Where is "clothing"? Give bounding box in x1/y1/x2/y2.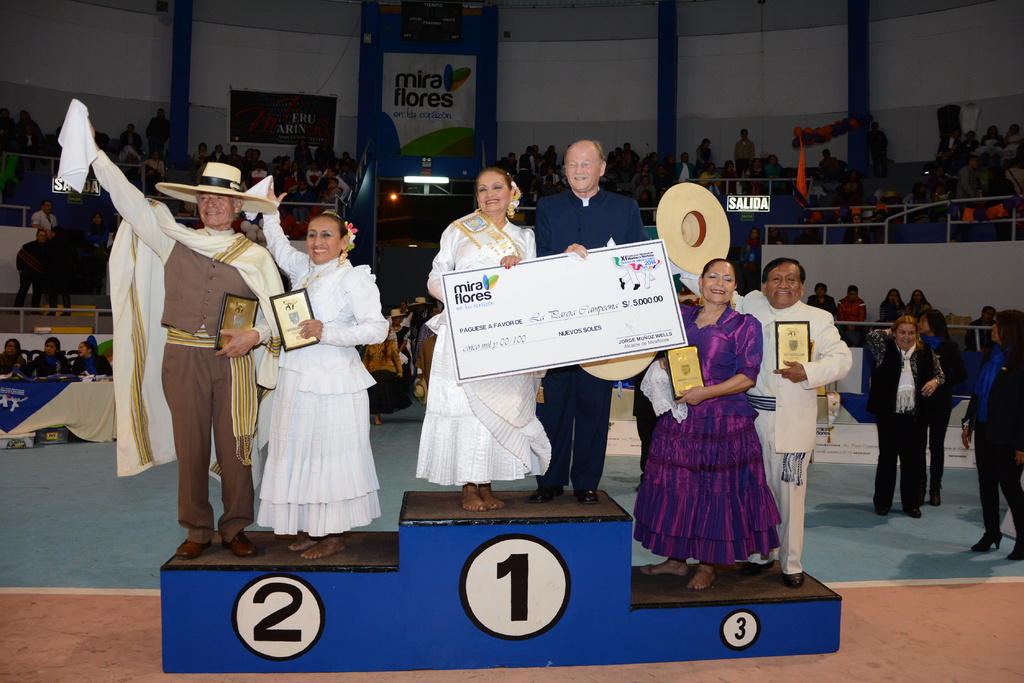
521/154/536/174.
